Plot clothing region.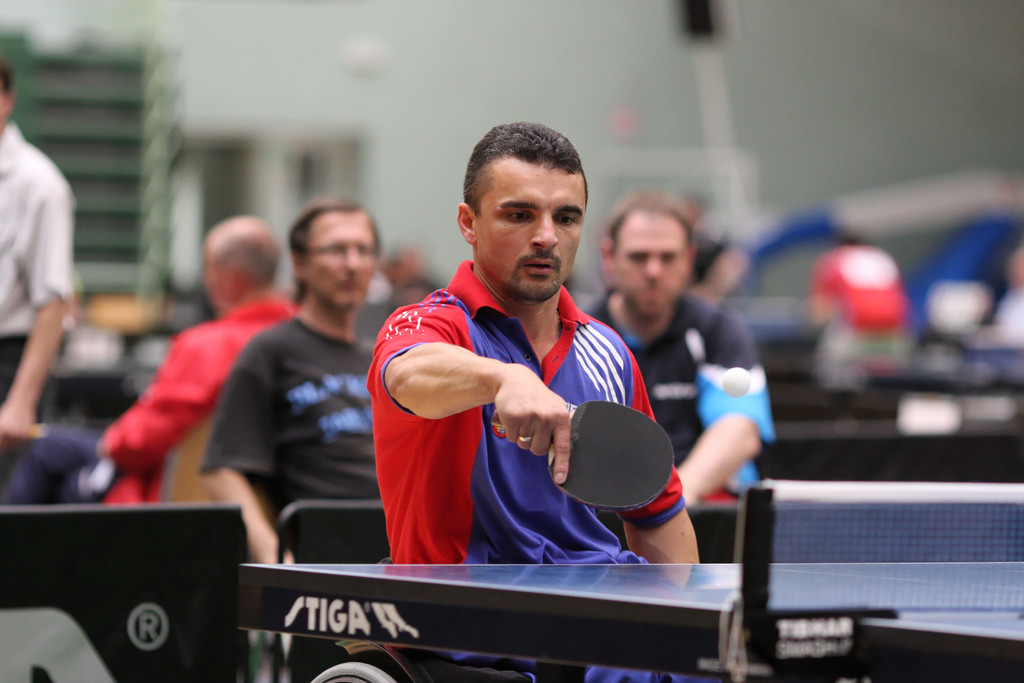
Plotted at 0 120 81 439.
